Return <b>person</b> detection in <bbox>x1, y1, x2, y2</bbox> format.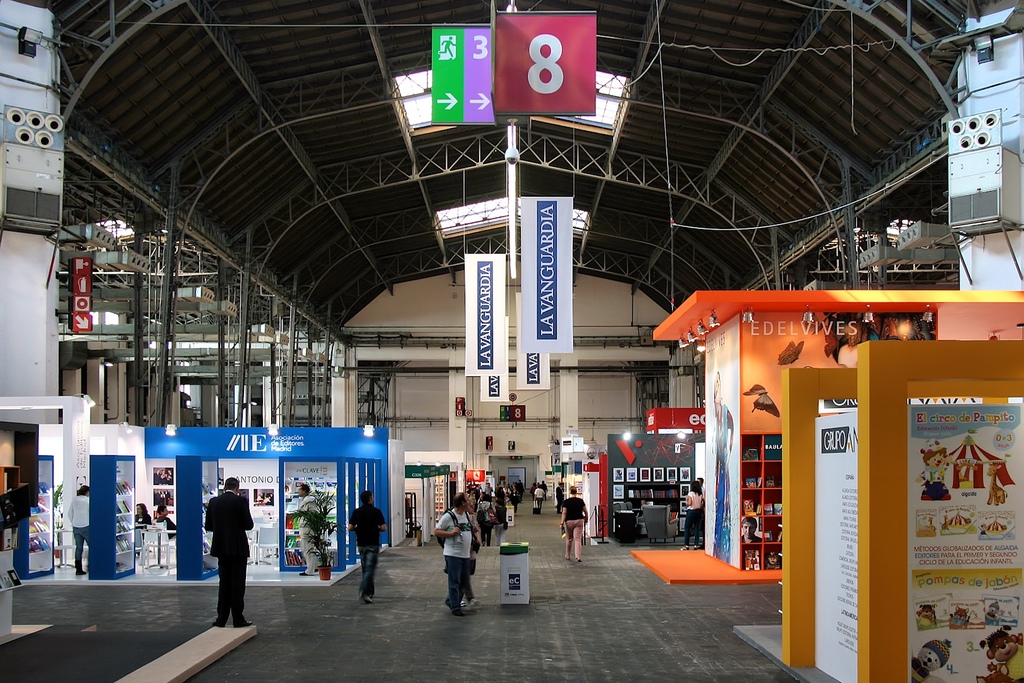
<bbox>684, 476, 706, 547</bbox>.
